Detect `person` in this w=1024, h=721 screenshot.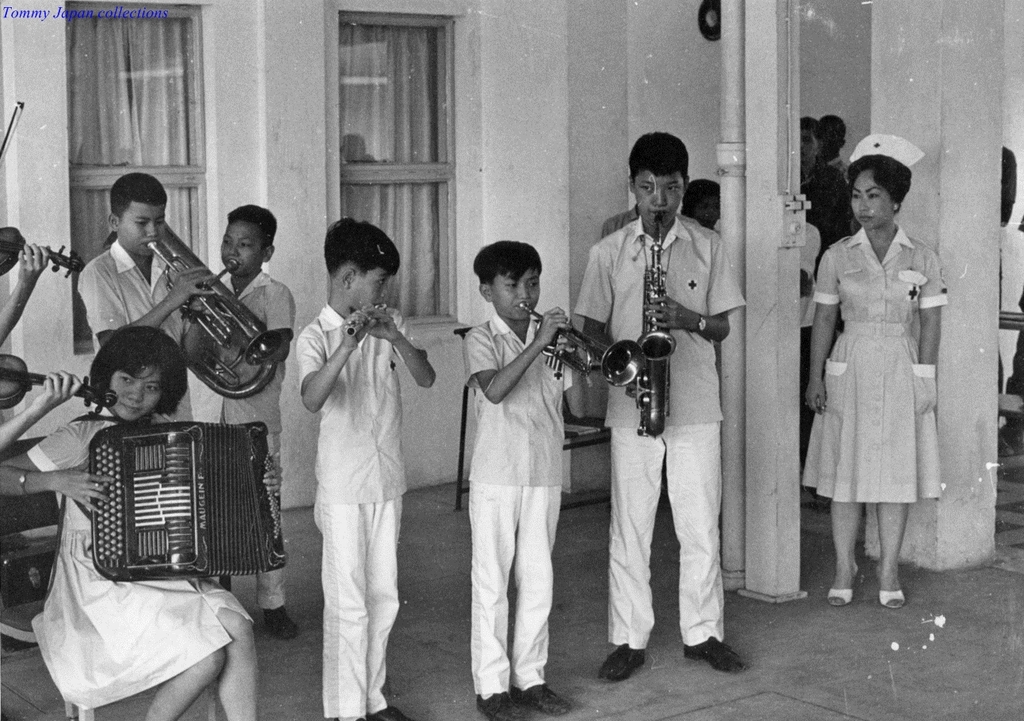
Detection: <region>571, 127, 747, 685</region>.
